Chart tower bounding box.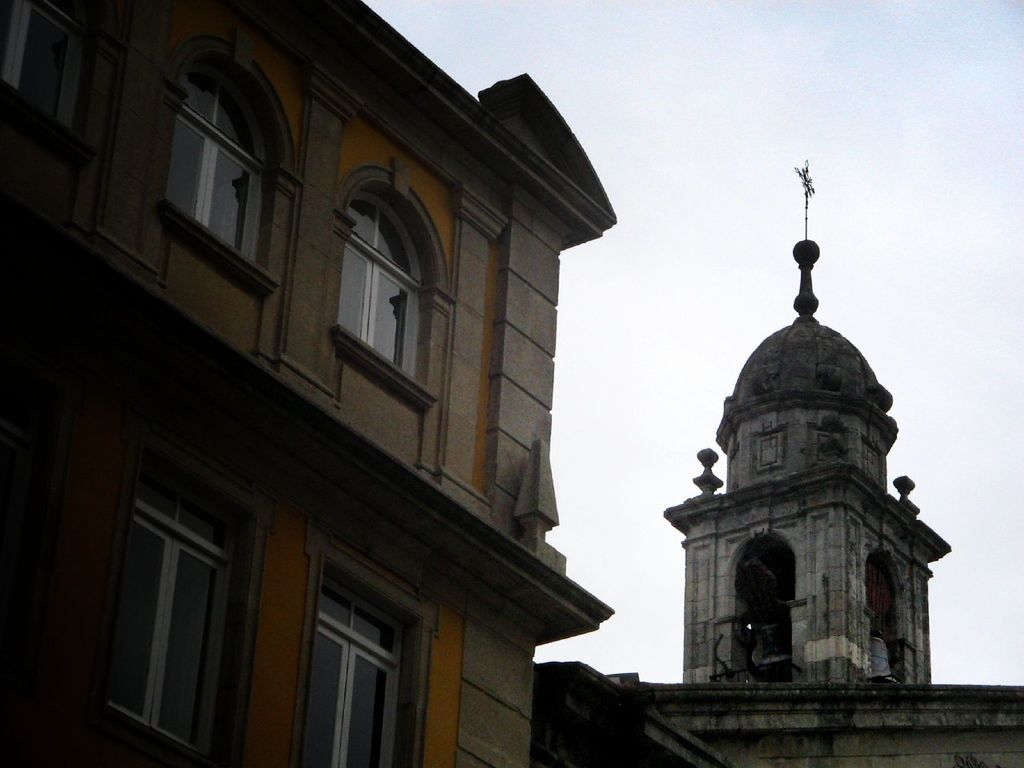
Charted: 621, 119, 943, 746.
